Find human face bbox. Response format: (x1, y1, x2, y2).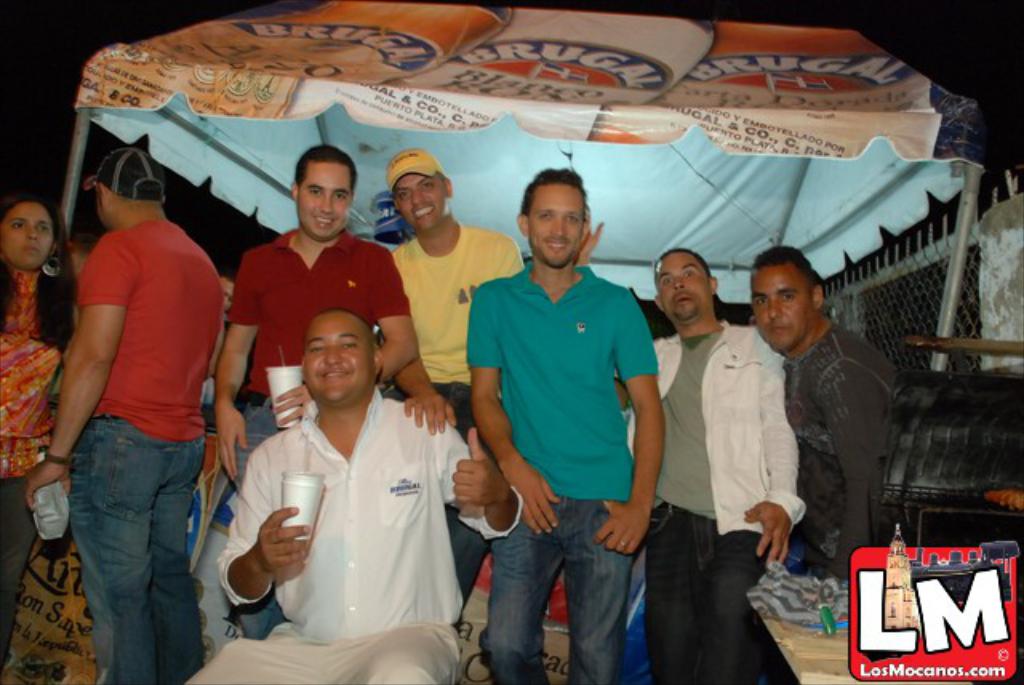
(301, 162, 360, 243).
